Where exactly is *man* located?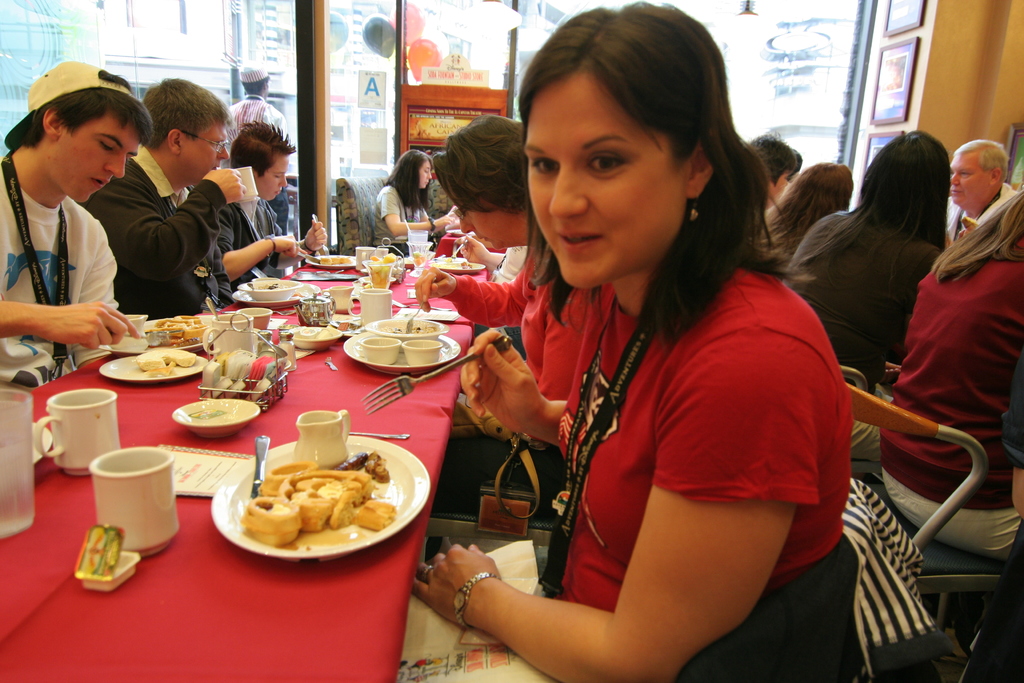
Its bounding box is rect(82, 73, 246, 306).
